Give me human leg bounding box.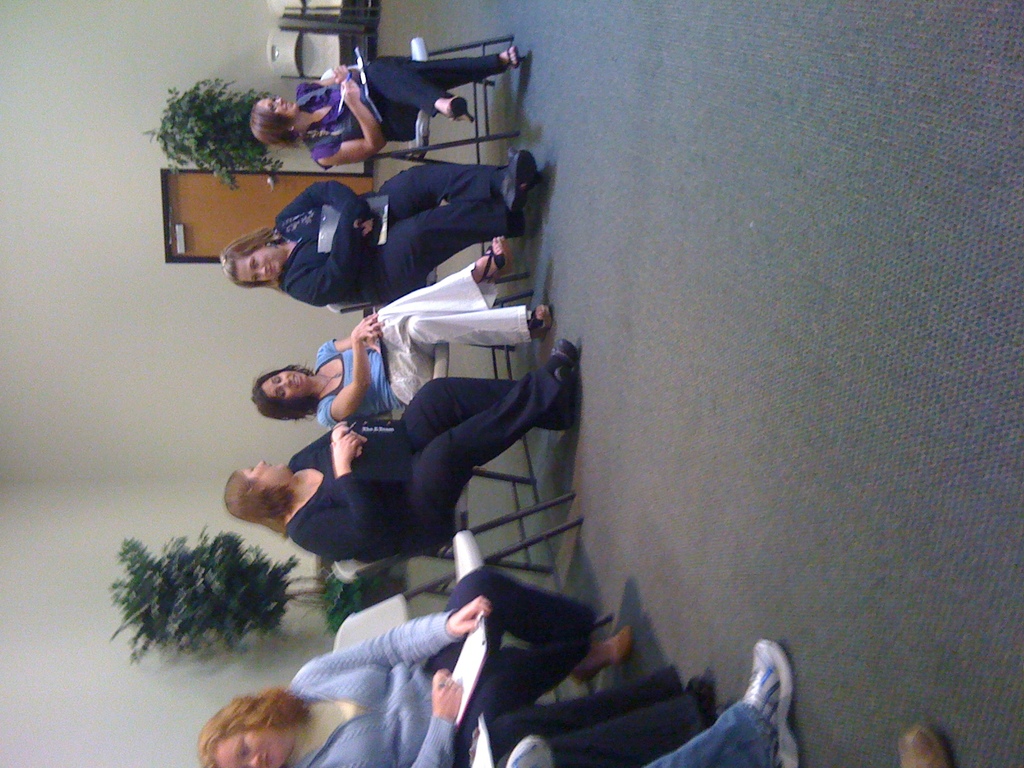
[375, 40, 525, 140].
